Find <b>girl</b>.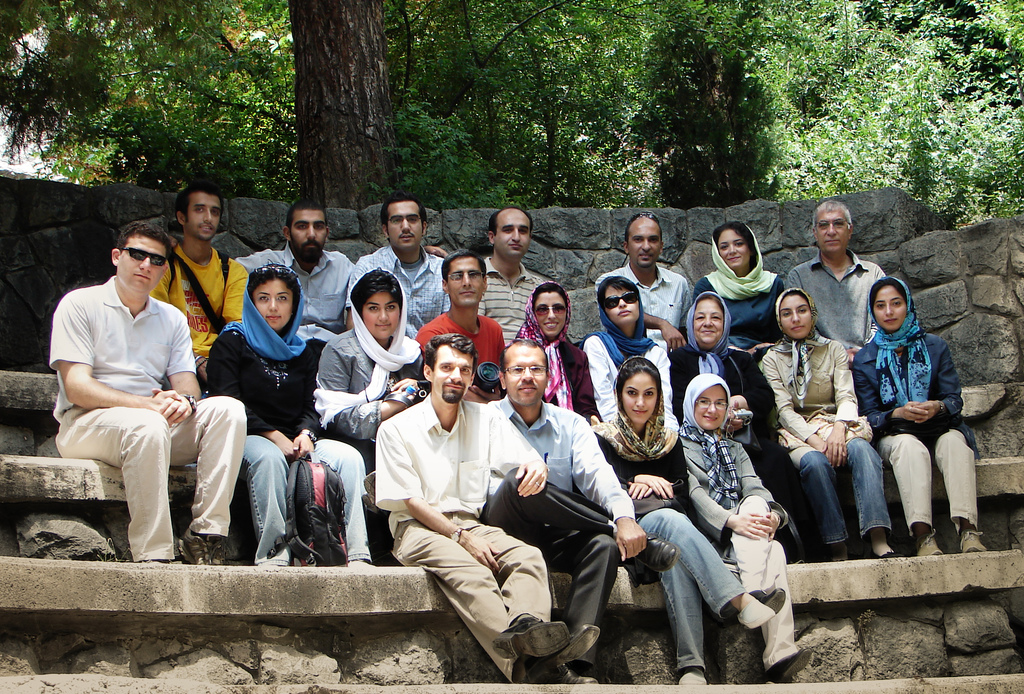
(x1=204, y1=263, x2=377, y2=577).
